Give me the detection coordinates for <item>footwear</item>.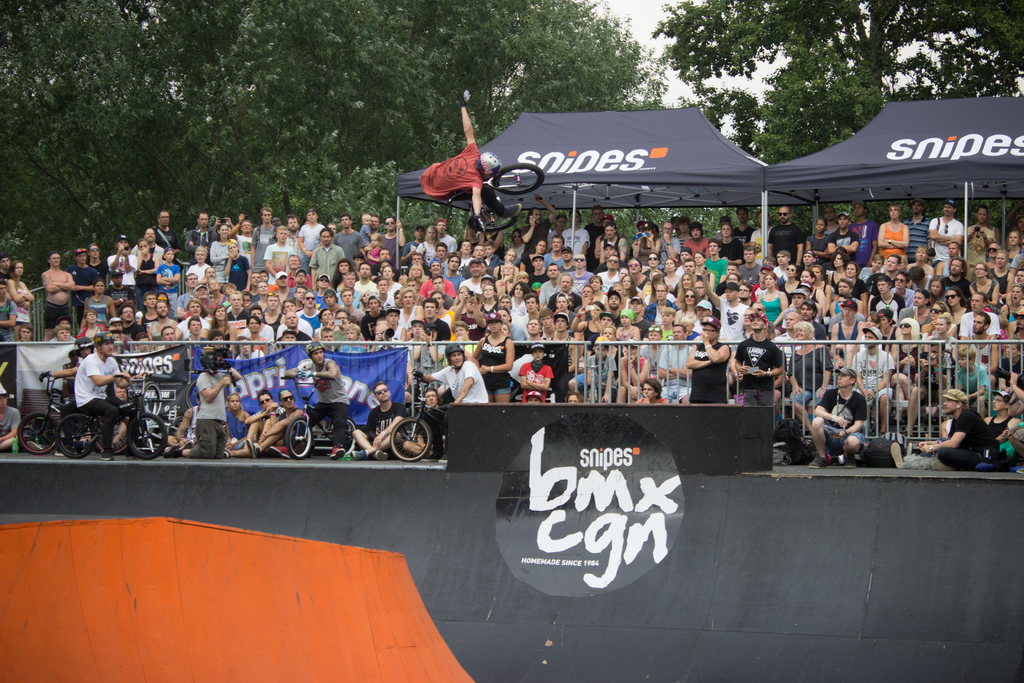
rect(1010, 461, 1023, 477).
